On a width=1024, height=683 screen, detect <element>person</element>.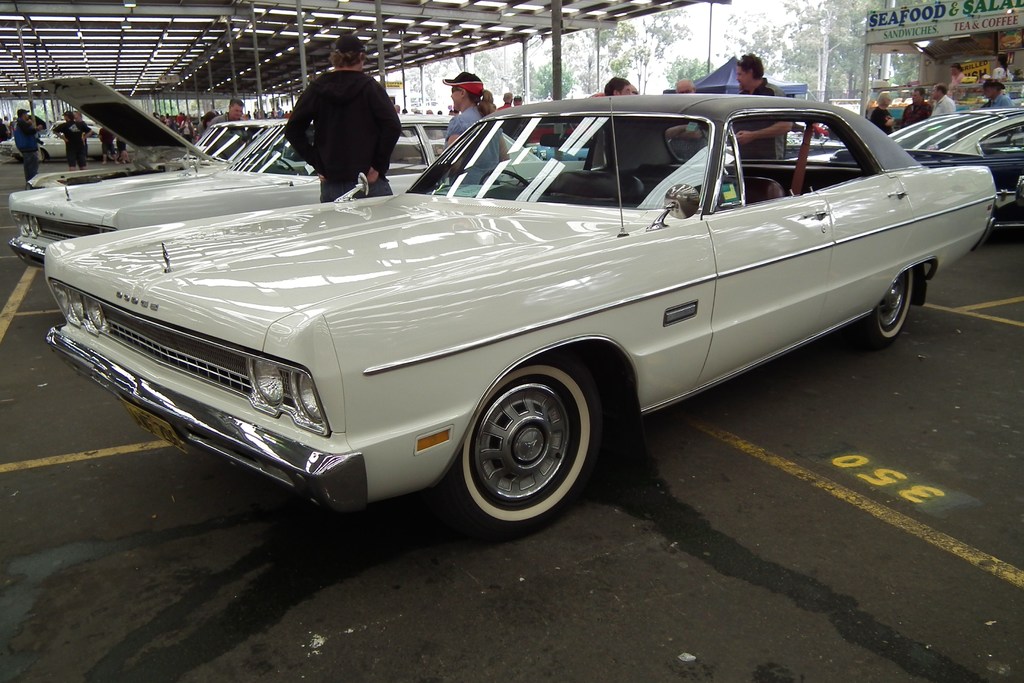
(left=275, top=51, right=408, bottom=198).
